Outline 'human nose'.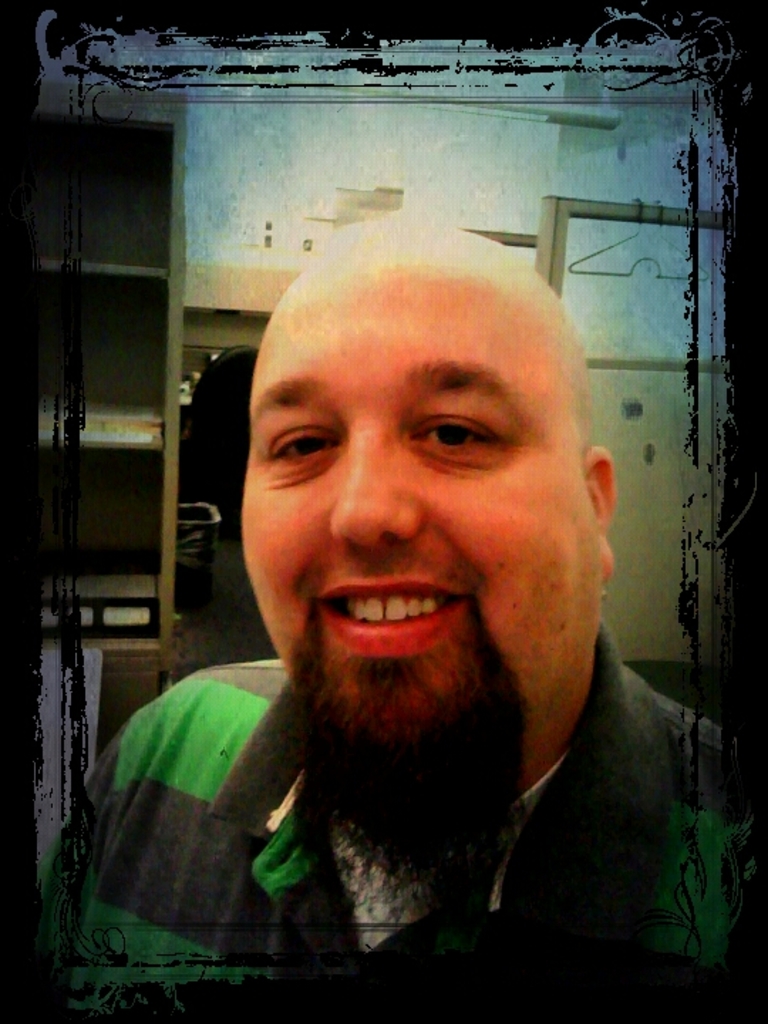
Outline: rect(329, 447, 421, 563).
